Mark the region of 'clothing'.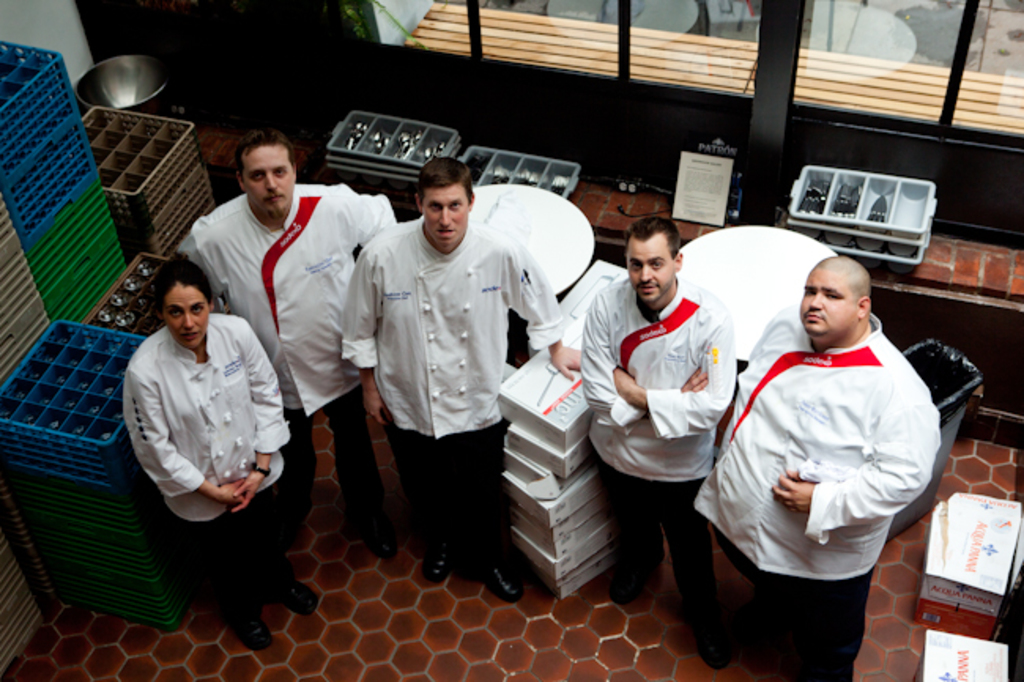
Region: locate(578, 280, 731, 587).
